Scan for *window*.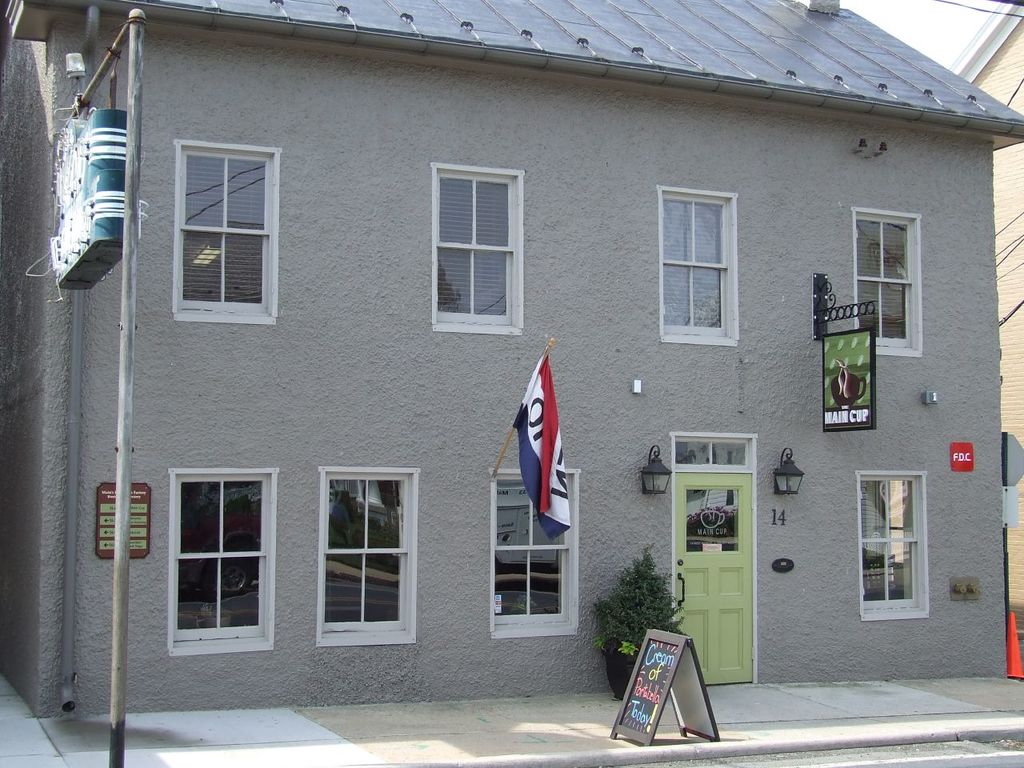
Scan result: bbox=(861, 479, 914, 613).
